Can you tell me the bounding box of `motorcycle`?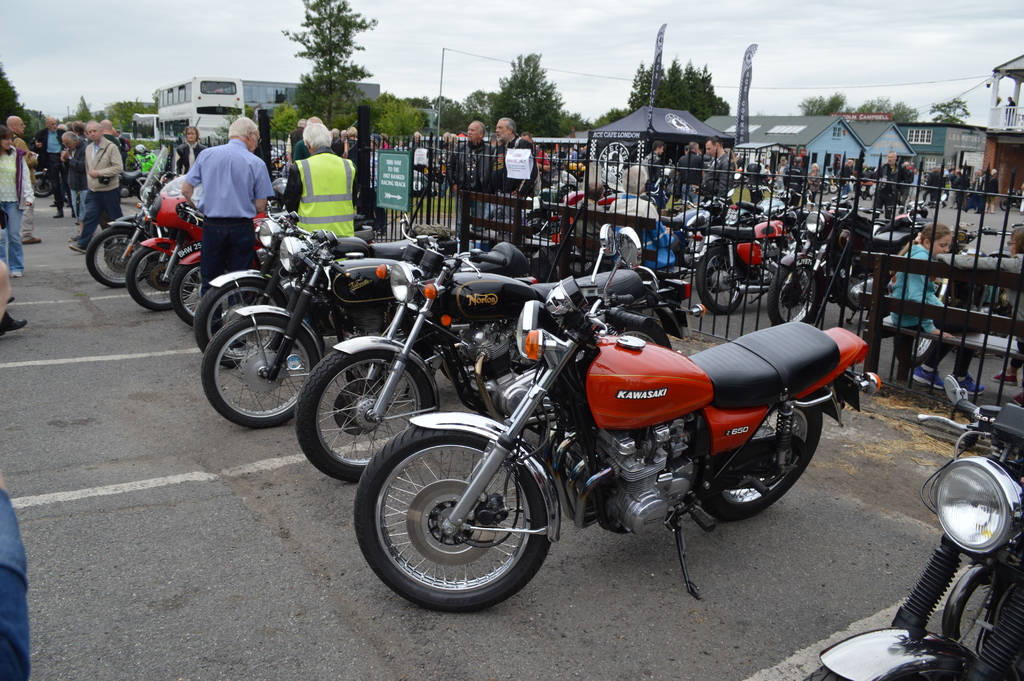
bbox(83, 145, 172, 292).
